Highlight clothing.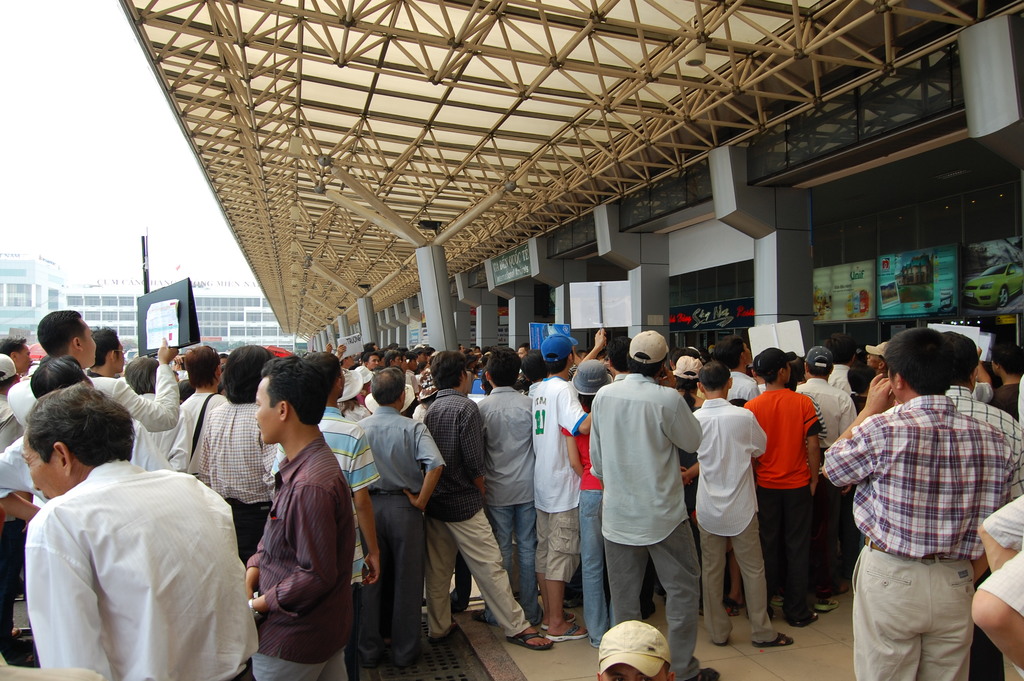
Highlighted region: 19, 464, 254, 680.
